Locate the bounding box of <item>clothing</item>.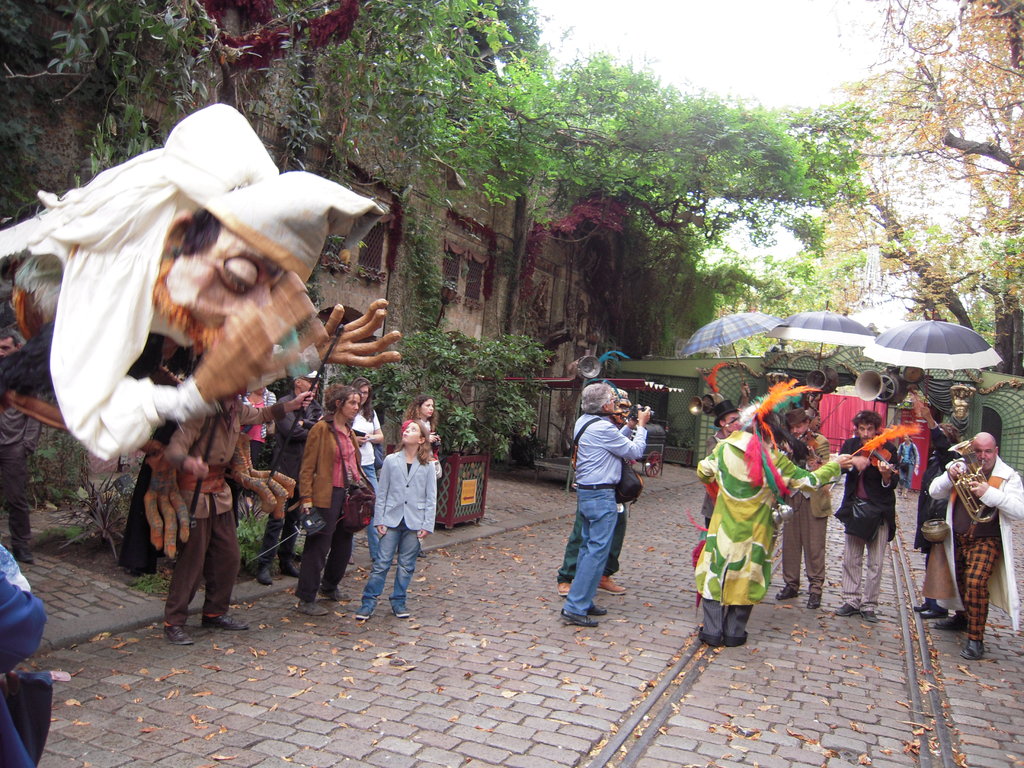
Bounding box: locate(769, 430, 822, 600).
